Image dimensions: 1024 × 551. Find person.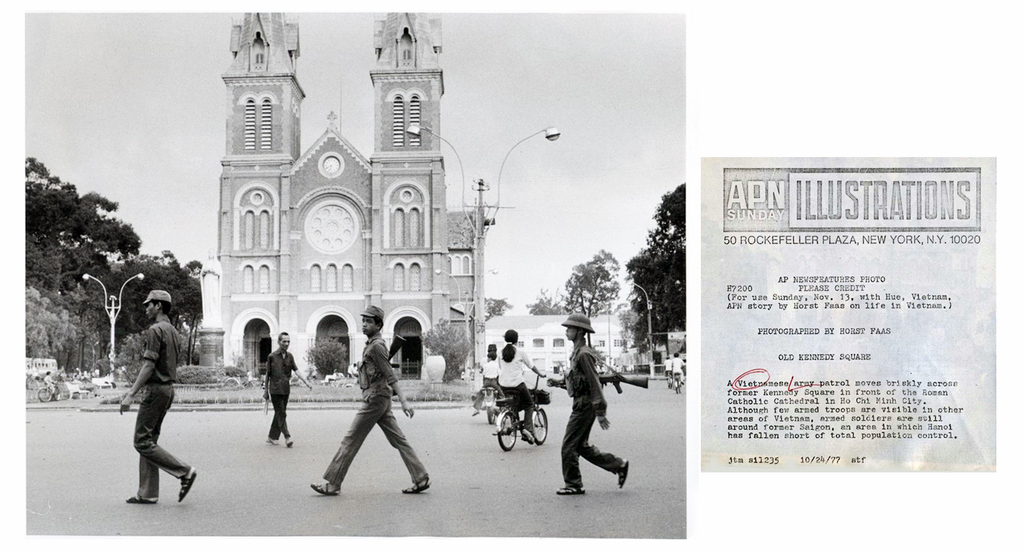
pyautogui.locateOnScreen(664, 351, 675, 377).
